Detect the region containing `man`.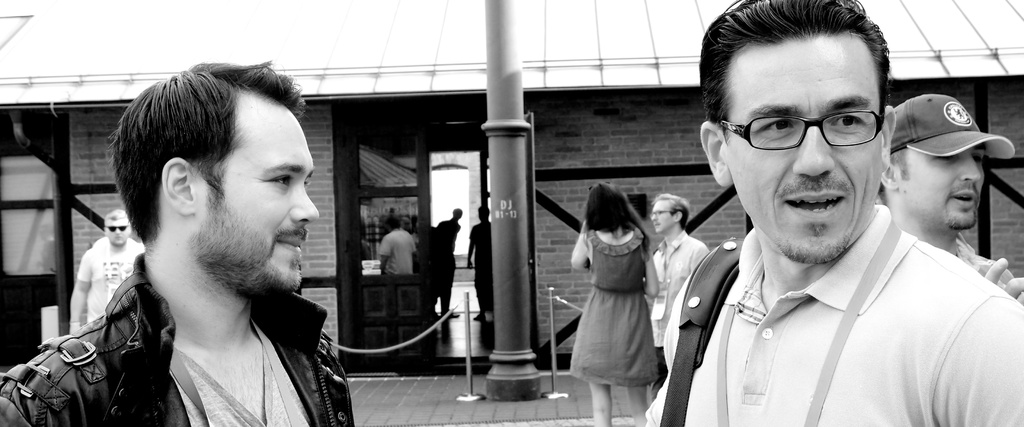
BBox(417, 201, 467, 329).
